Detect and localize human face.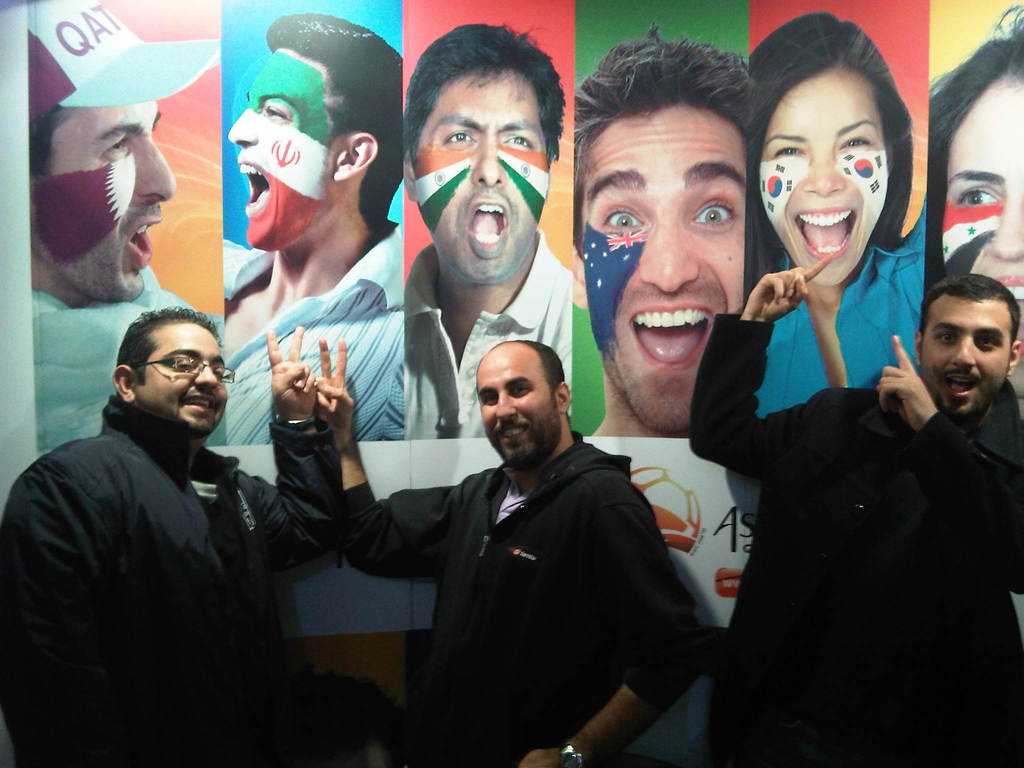
Localized at box=[410, 67, 548, 285].
